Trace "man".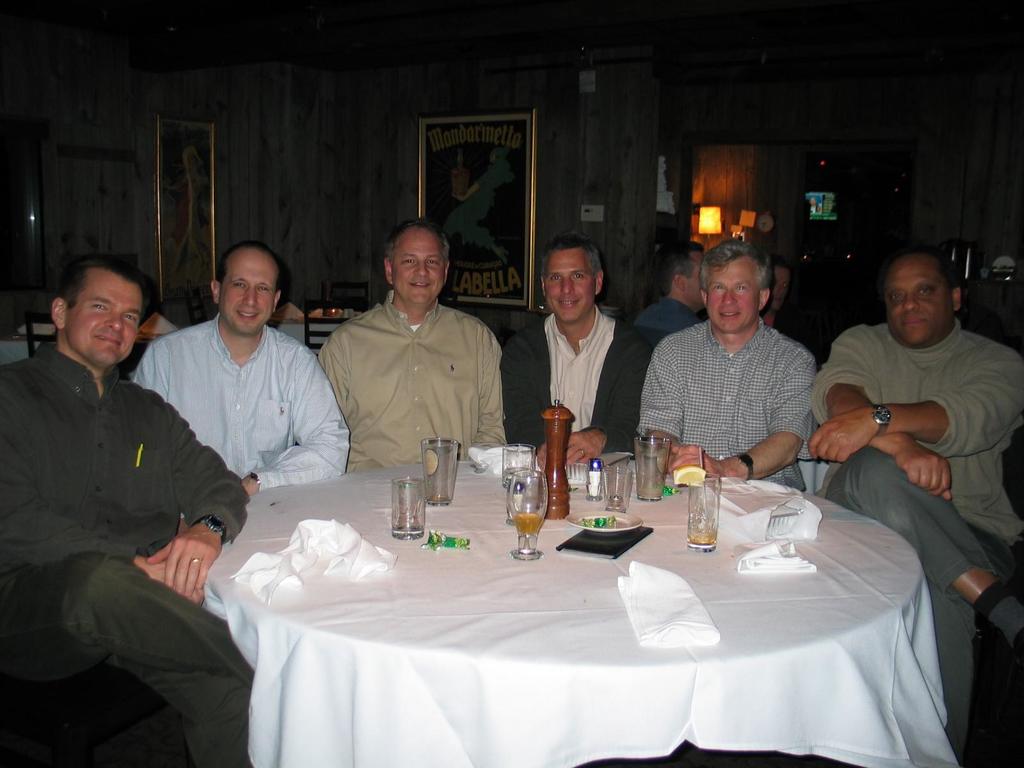
Traced to (left=630, top=234, right=714, bottom=339).
